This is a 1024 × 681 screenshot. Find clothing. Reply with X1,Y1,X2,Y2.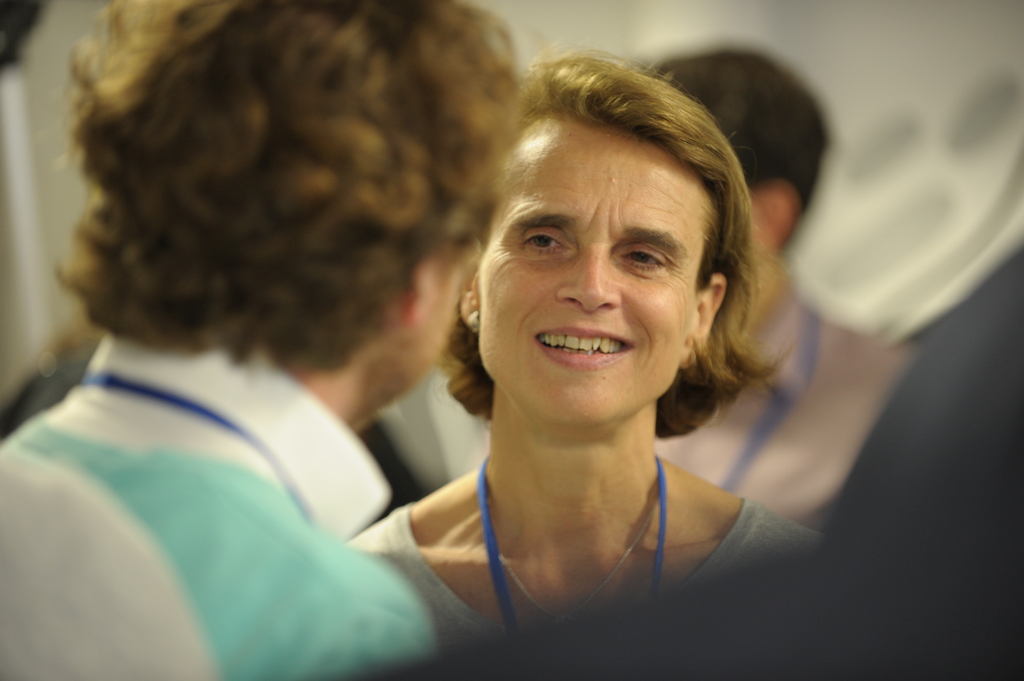
363,457,839,680.
